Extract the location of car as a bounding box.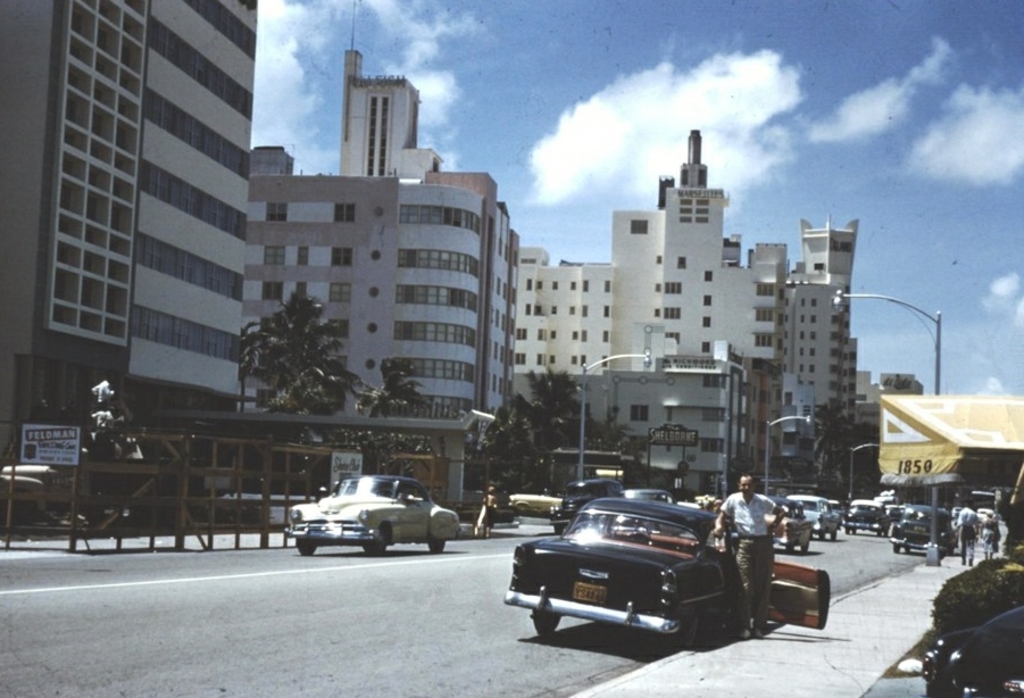
543, 473, 621, 531.
